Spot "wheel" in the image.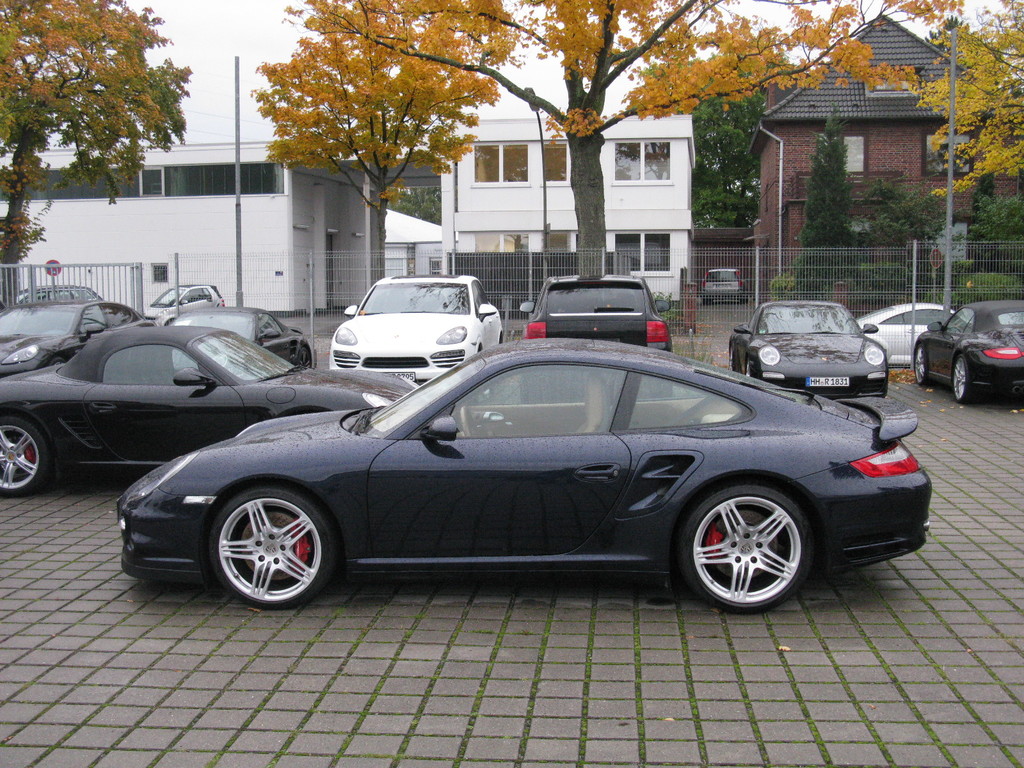
"wheel" found at box=[210, 485, 335, 609].
